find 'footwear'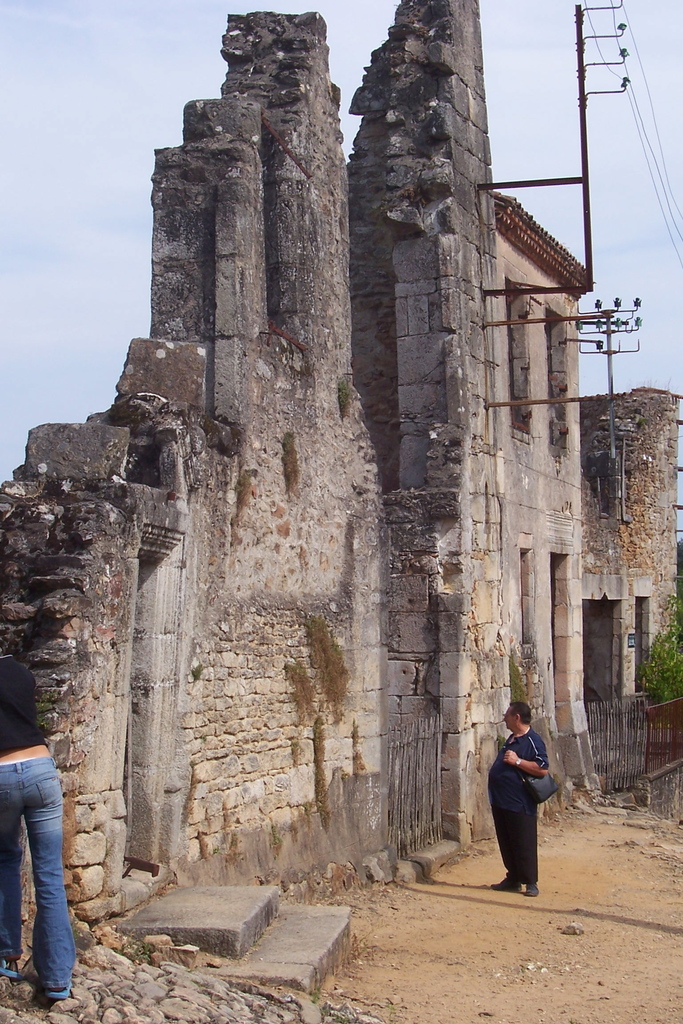
crop(40, 984, 73, 1001)
